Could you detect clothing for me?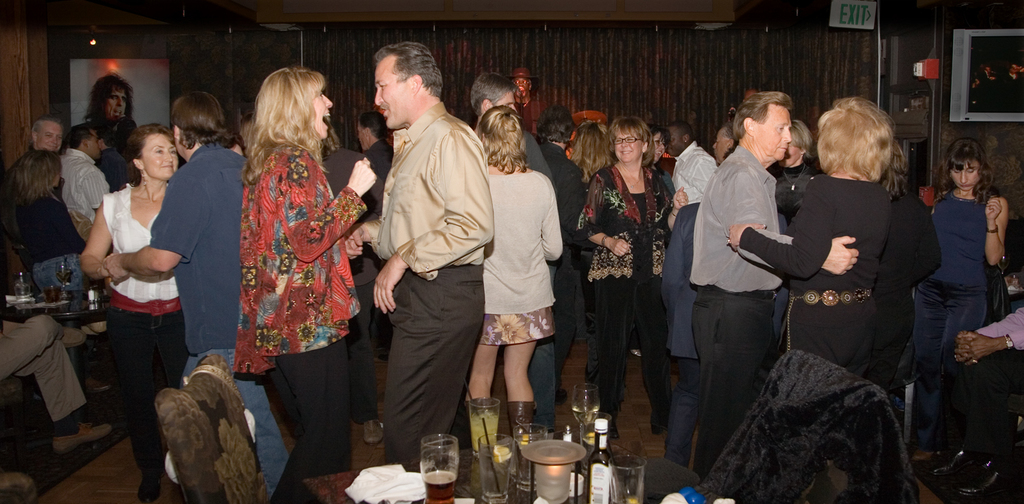
Detection result: (973, 305, 1023, 371).
